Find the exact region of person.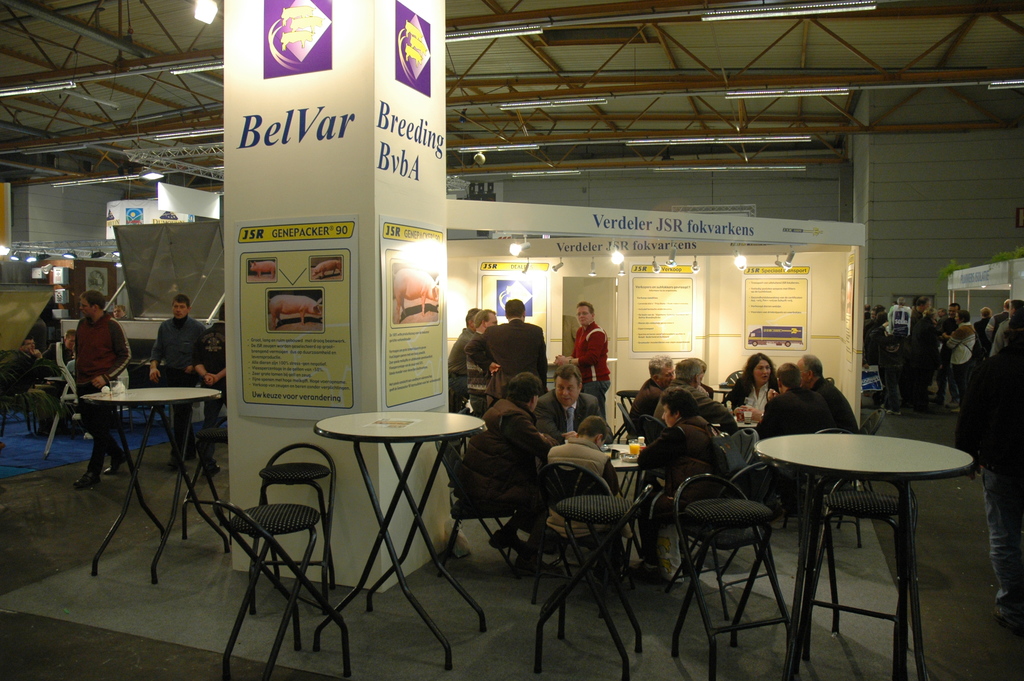
Exact region: 113, 302, 127, 315.
